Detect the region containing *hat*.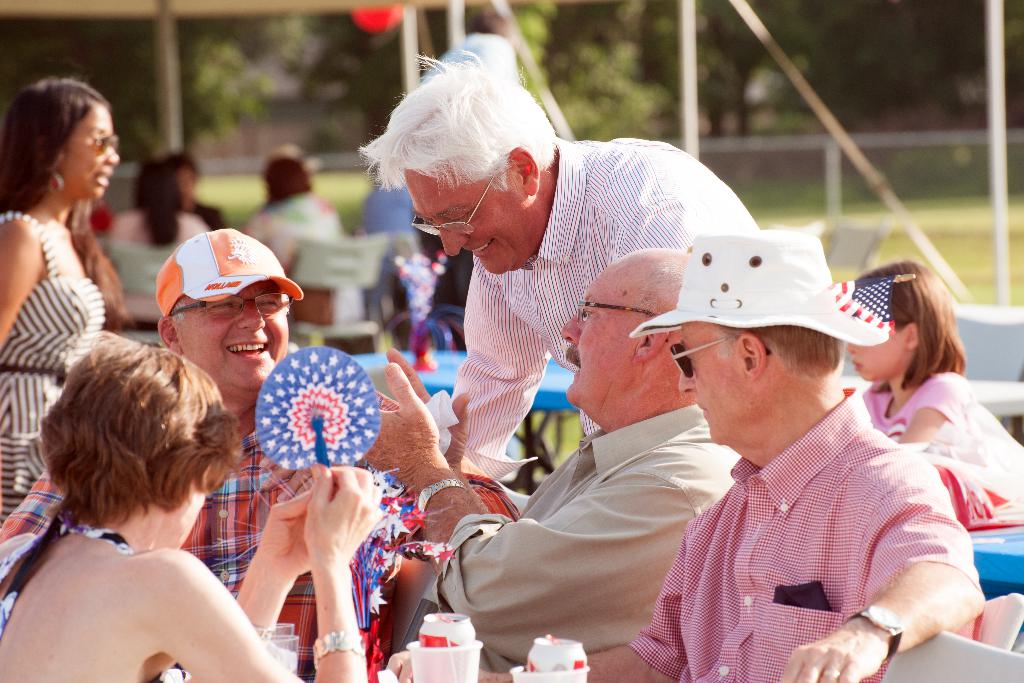
l=630, t=234, r=917, b=344.
